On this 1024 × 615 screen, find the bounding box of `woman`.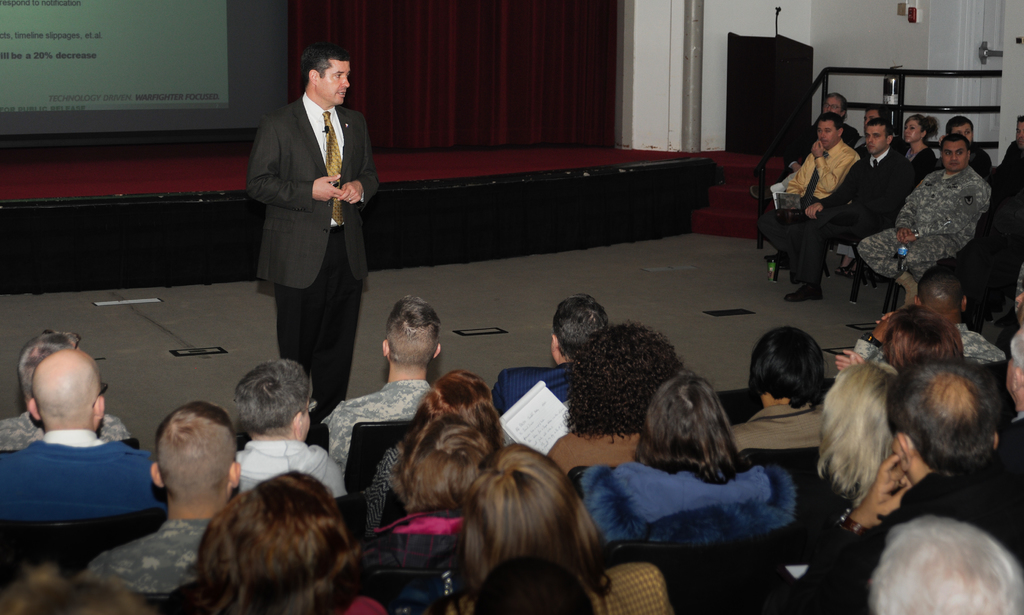
Bounding box: crop(901, 114, 940, 179).
